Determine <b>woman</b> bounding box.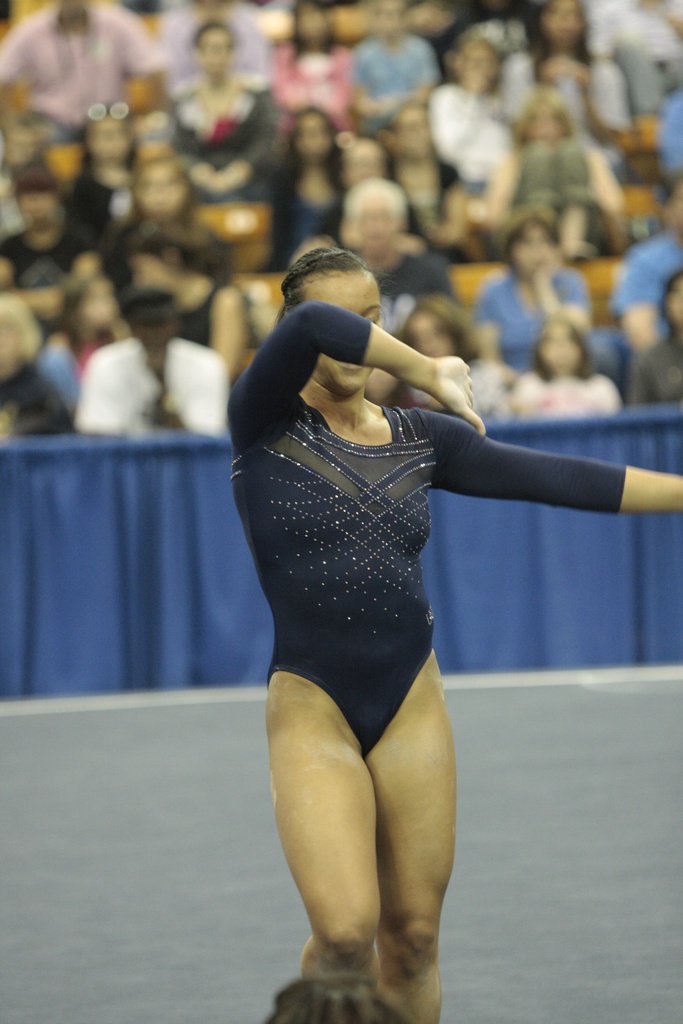
Determined: (475, 92, 629, 268).
